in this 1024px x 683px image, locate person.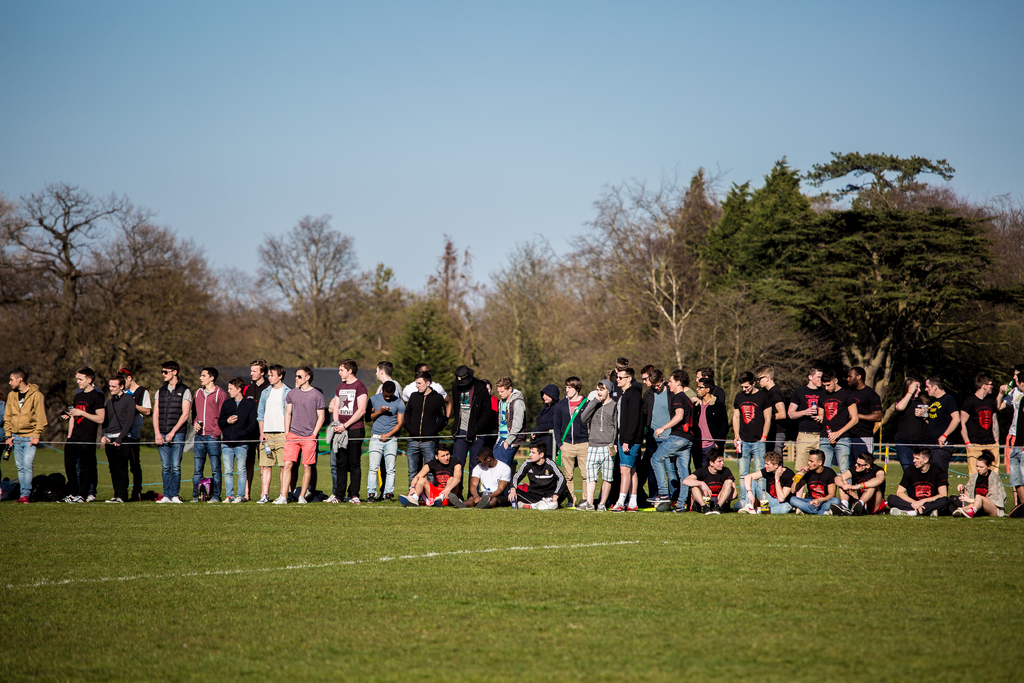
Bounding box: 104,377,135,501.
